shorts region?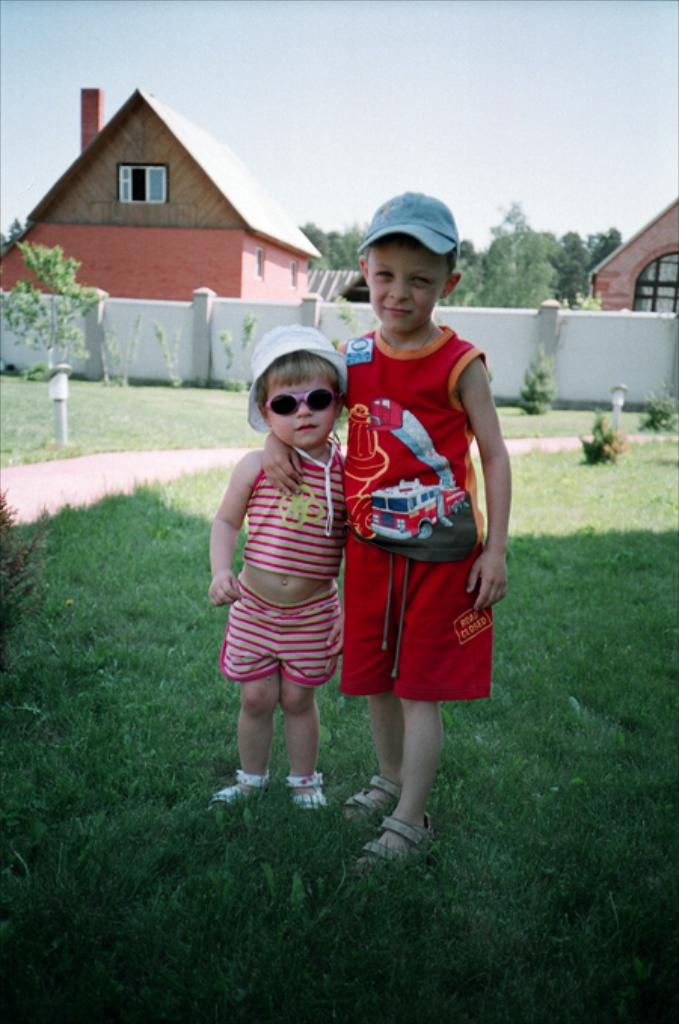
l=332, t=555, r=493, b=694
